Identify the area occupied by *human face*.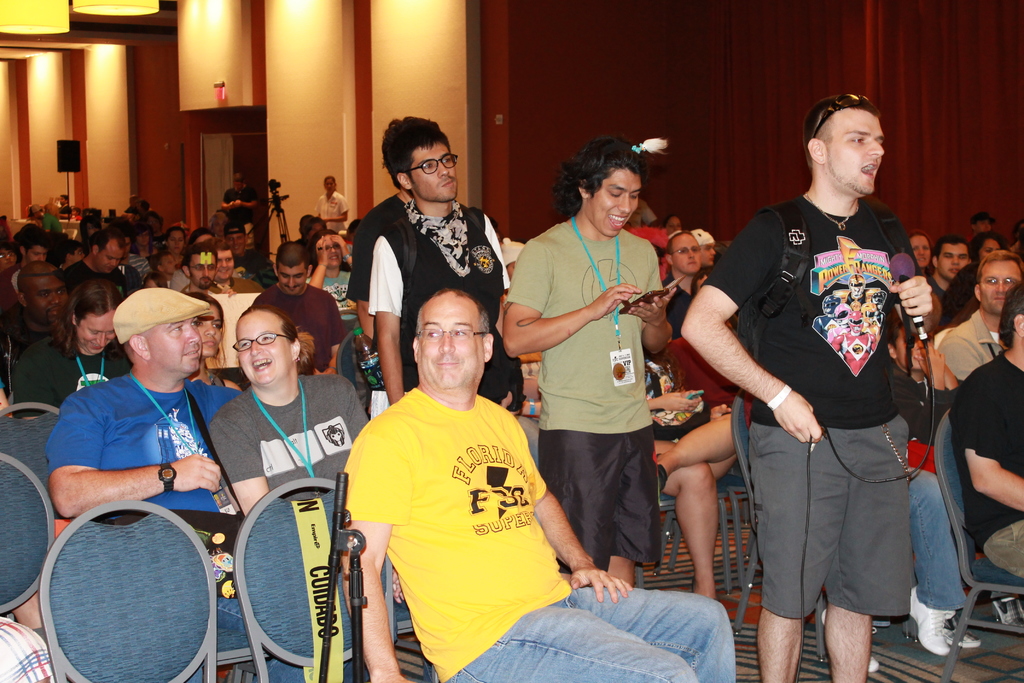
Area: [235,315,291,384].
